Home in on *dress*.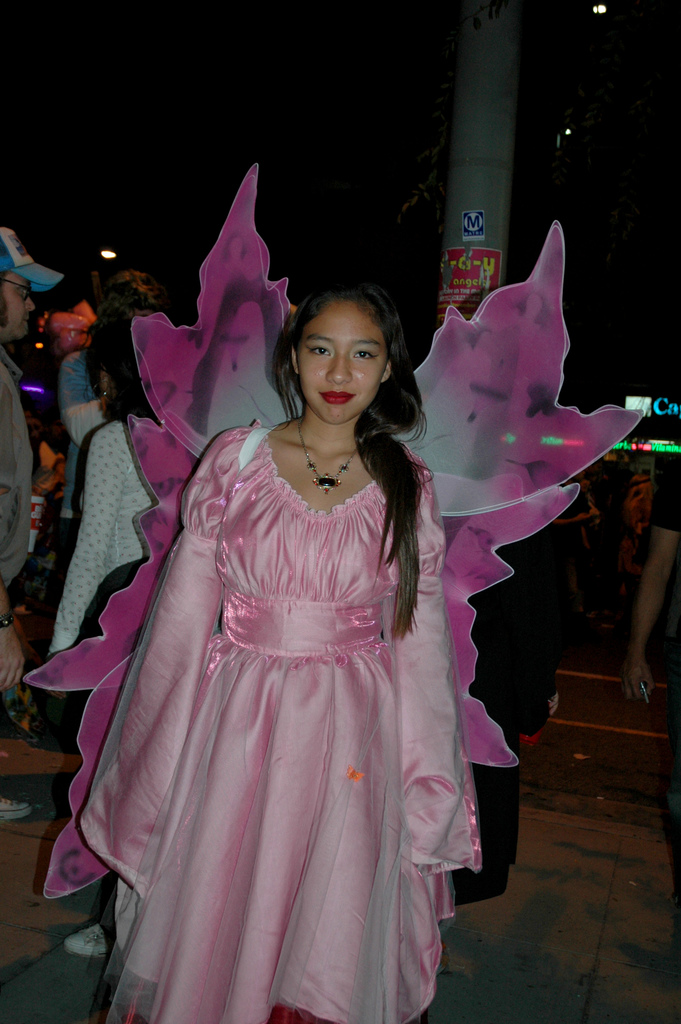
Homed in at locate(79, 420, 482, 1023).
